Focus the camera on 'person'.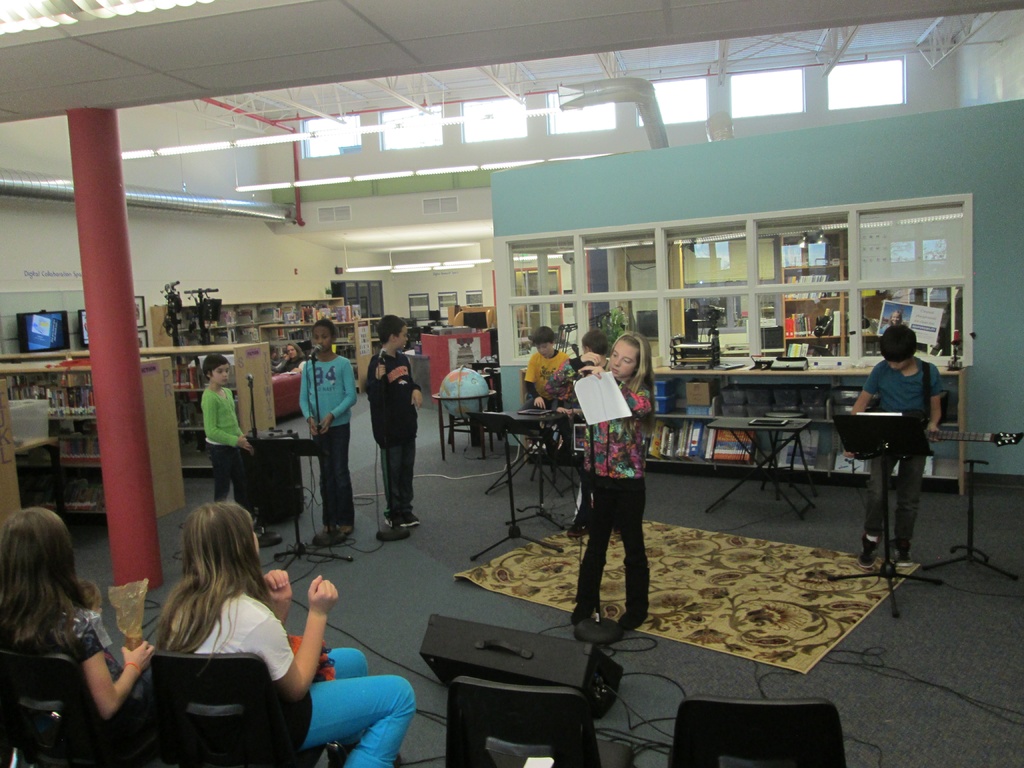
Focus region: {"left": 273, "top": 340, "right": 303, "bottom": 373}.
